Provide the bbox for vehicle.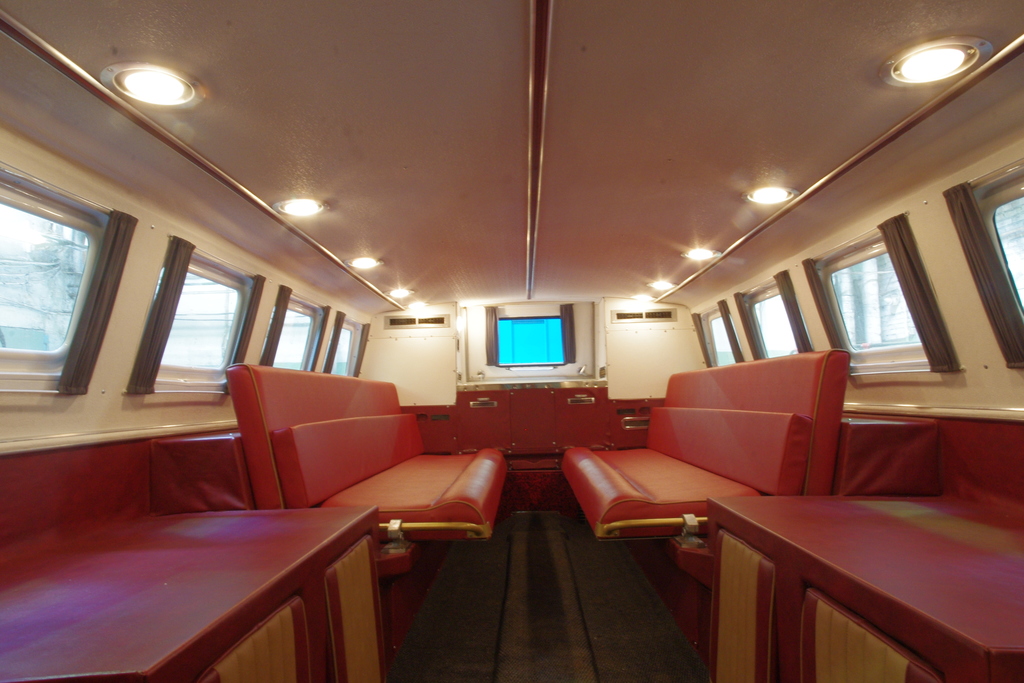
<box>0,0,1023,682</box>.
